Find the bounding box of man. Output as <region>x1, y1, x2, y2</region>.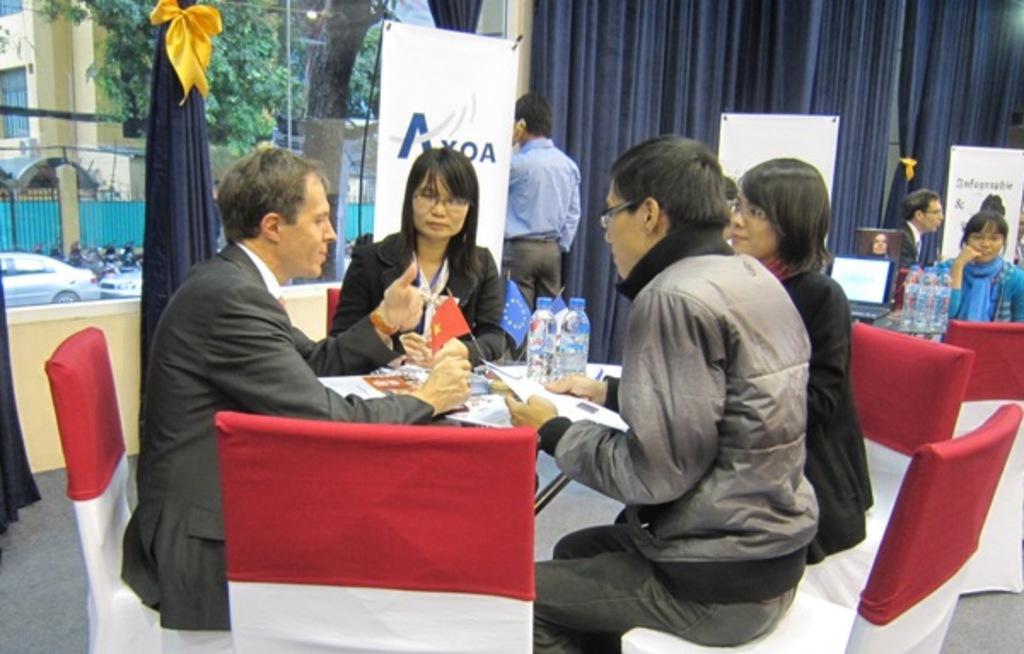
<region>502, 131, 821, 652</region>.
